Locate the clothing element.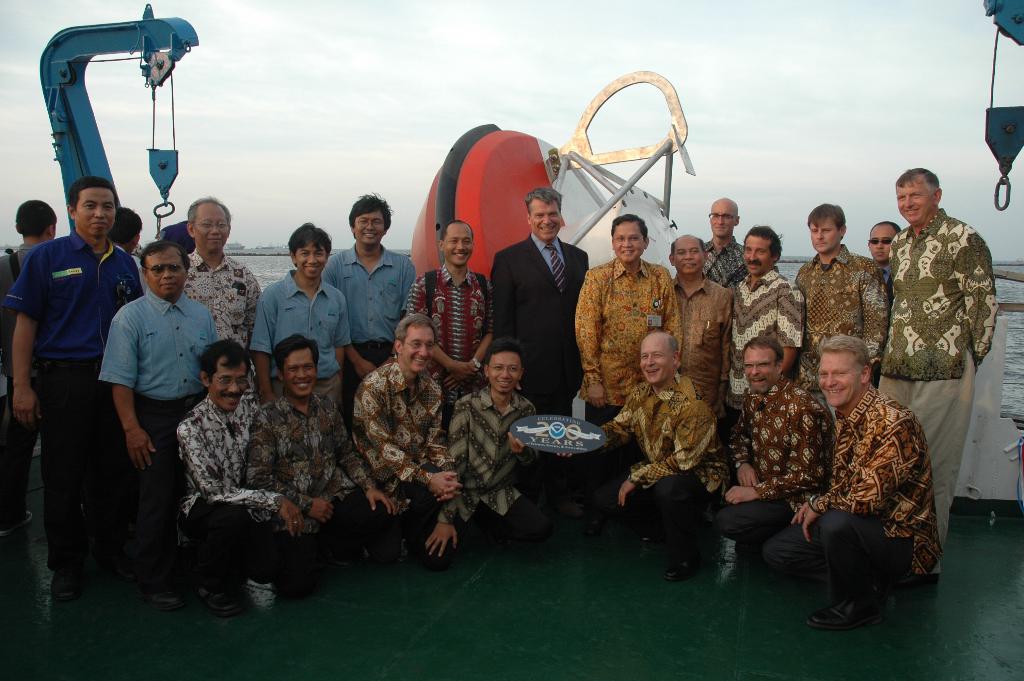
Element bbox: {"x1": 728, "y1": 368, "x2": 834, "y2": 545}.
